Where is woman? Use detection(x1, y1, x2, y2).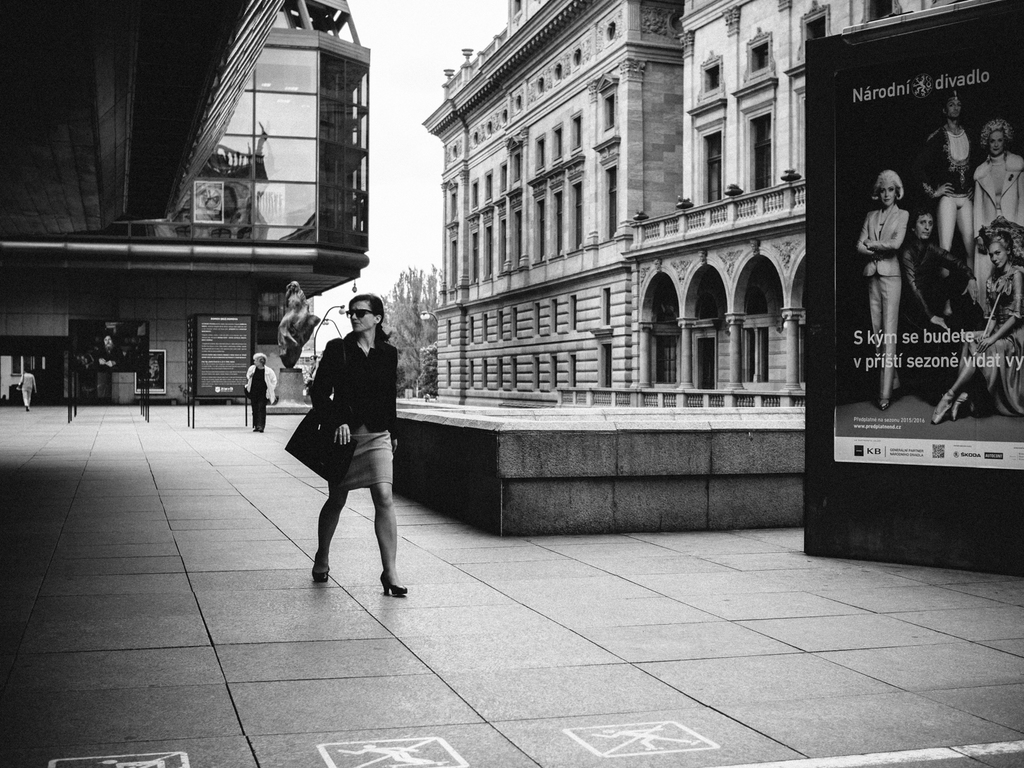
detection(242, 351, 283, 438).
